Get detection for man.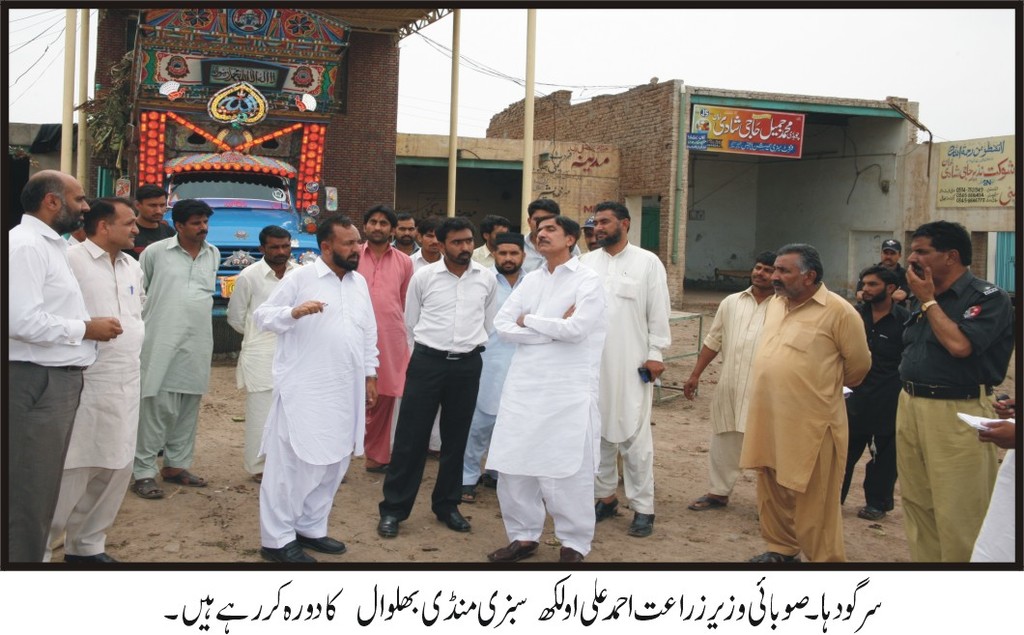
Detection: {"x1": 851, "y1": 239, "x2": 916, "y2": 303}.
